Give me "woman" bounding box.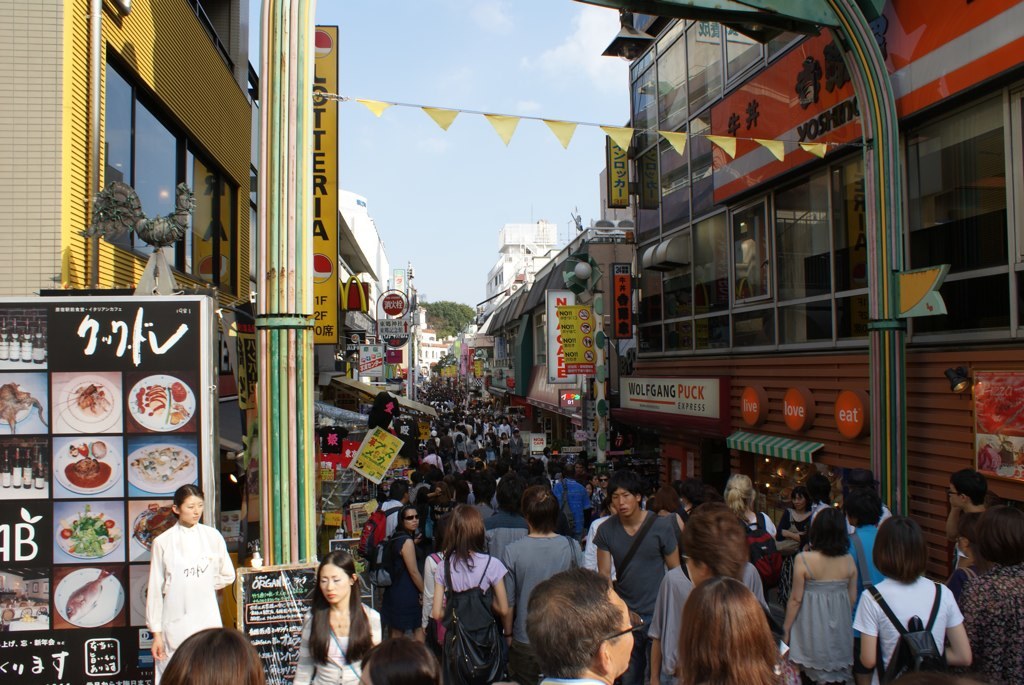
left=678, top=578, right=785, bottom=684.
